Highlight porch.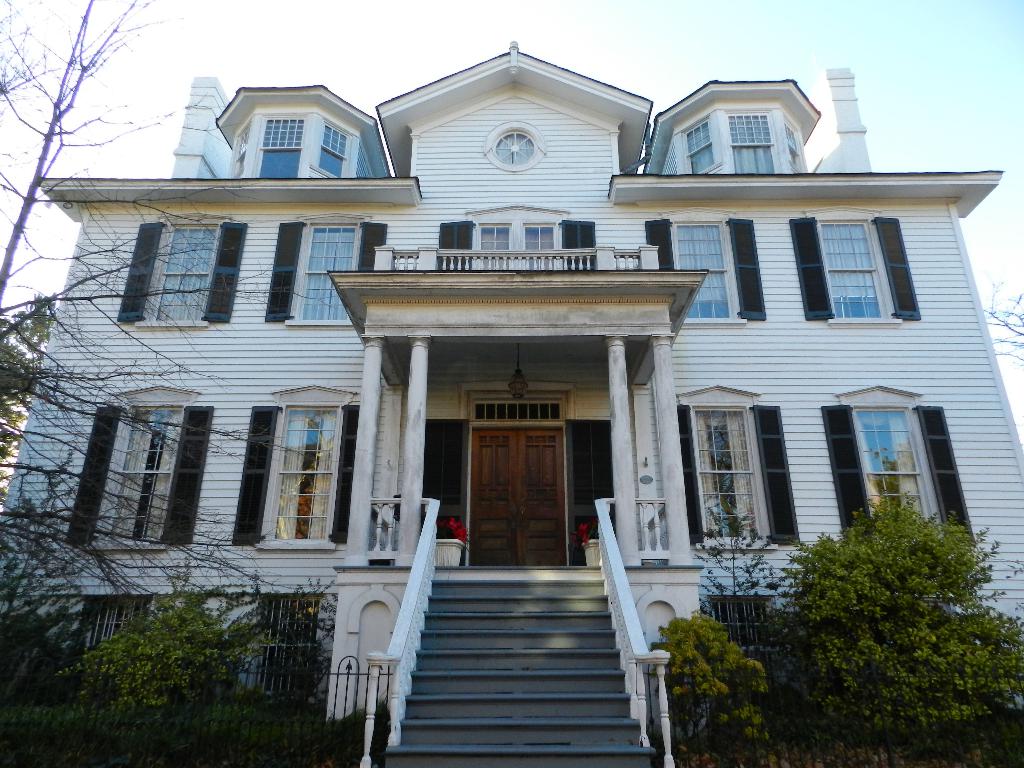
Highlighted region: (364,499,679,767).
